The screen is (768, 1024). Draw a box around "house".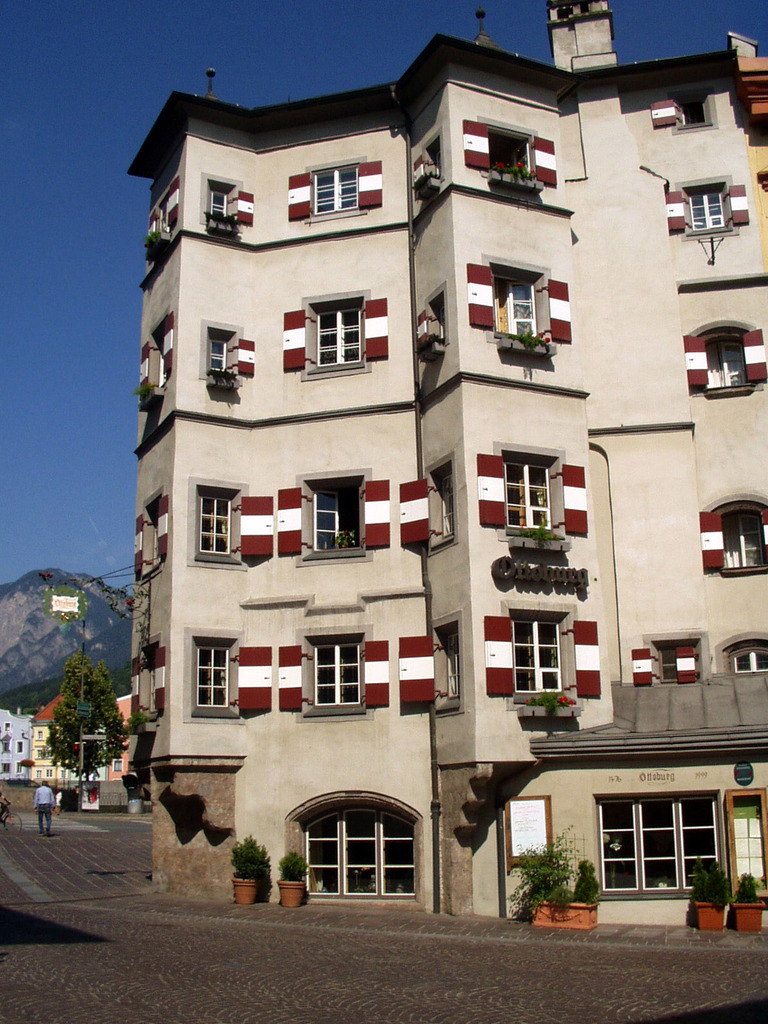
left=124, top=99, right=767, bottom=916.
